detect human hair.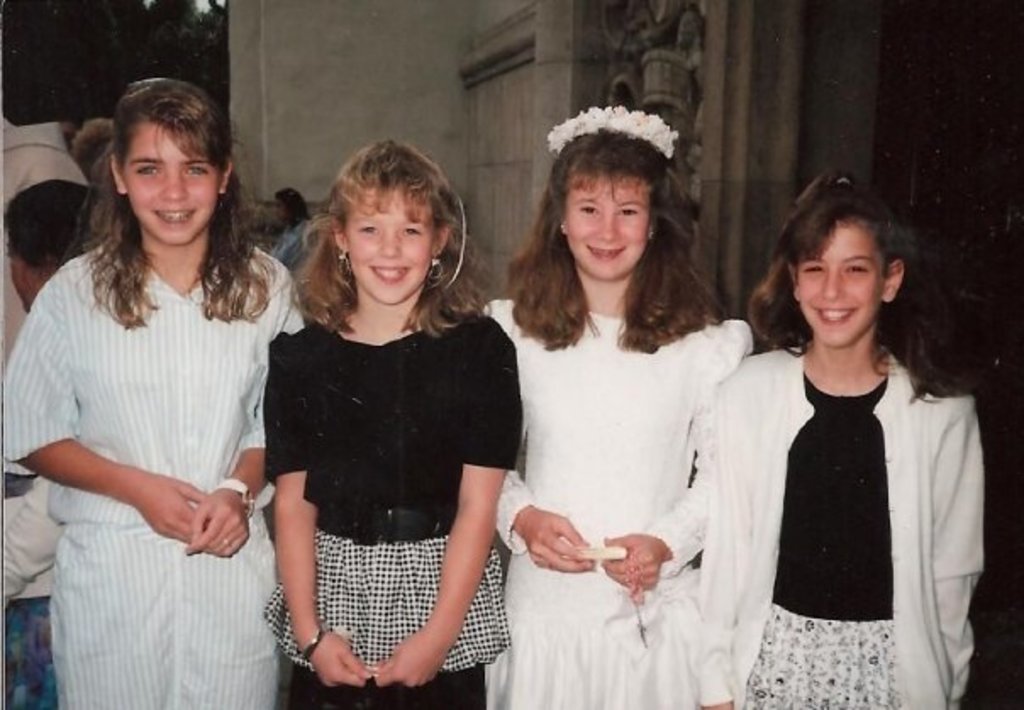
Detected at x1=70, y1=117, x2=119, y2=181.
